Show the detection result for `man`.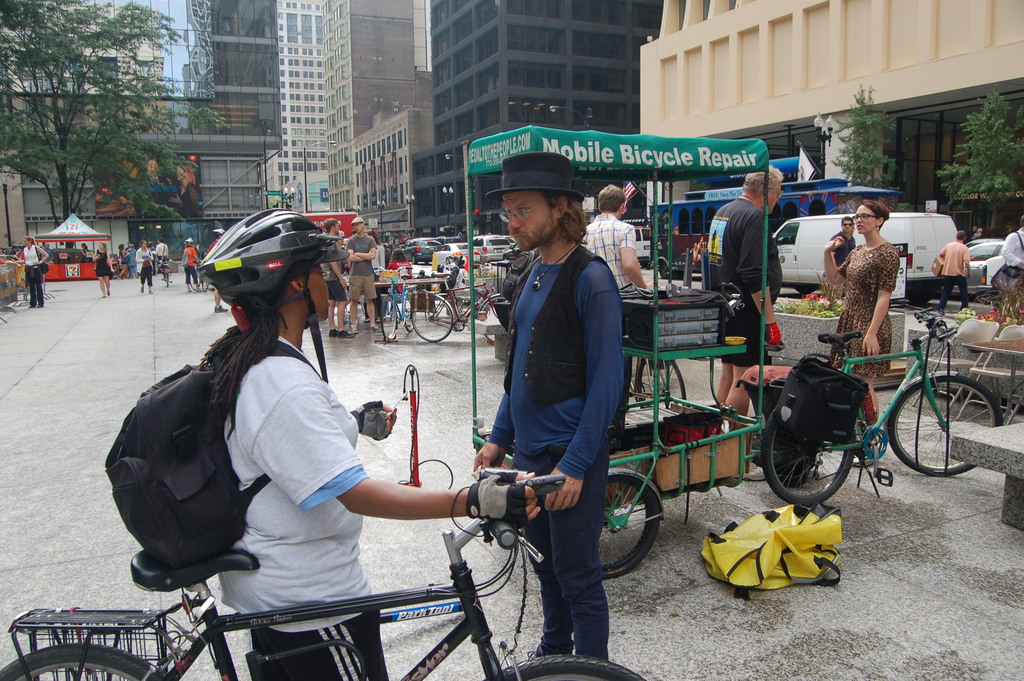
<region>934, 226, 972, 320</region>.
